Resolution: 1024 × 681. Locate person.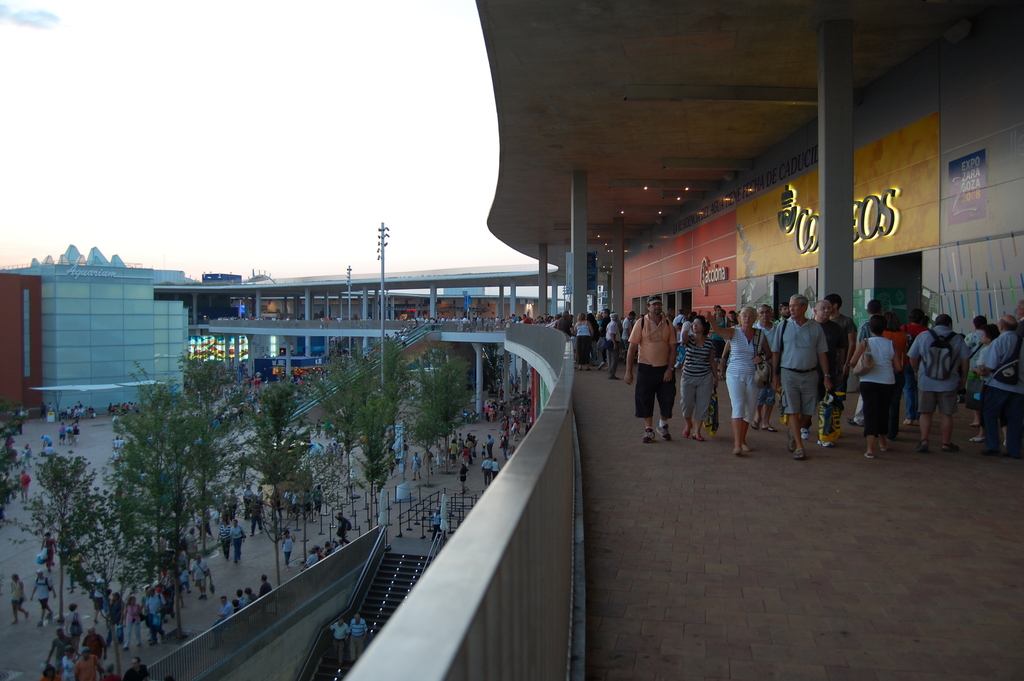
bbox=[853, 311, 899, 462].
